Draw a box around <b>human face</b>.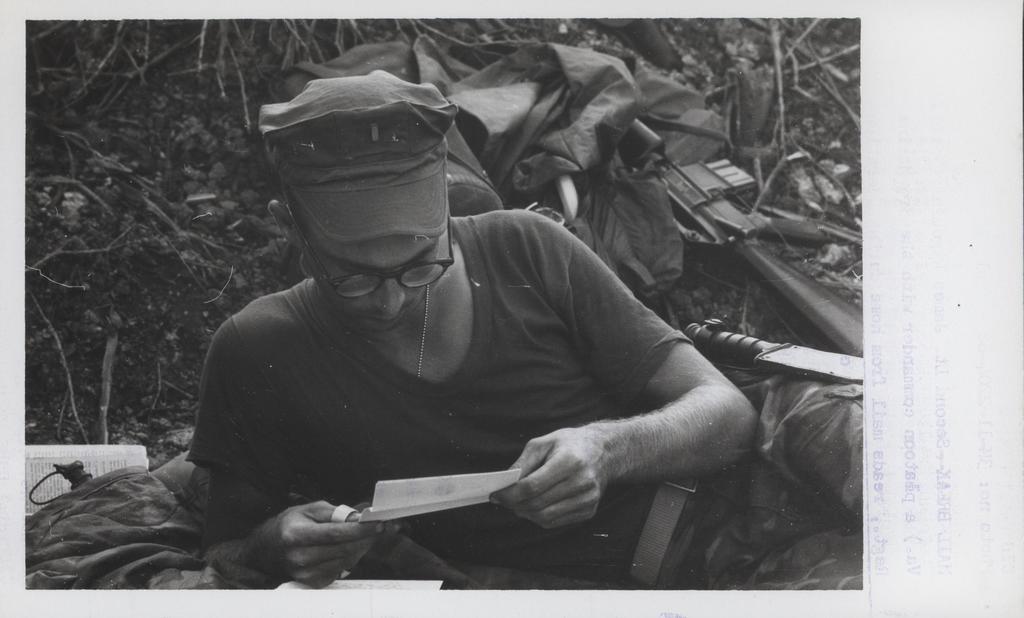
box(304, 236, 439, 331).
